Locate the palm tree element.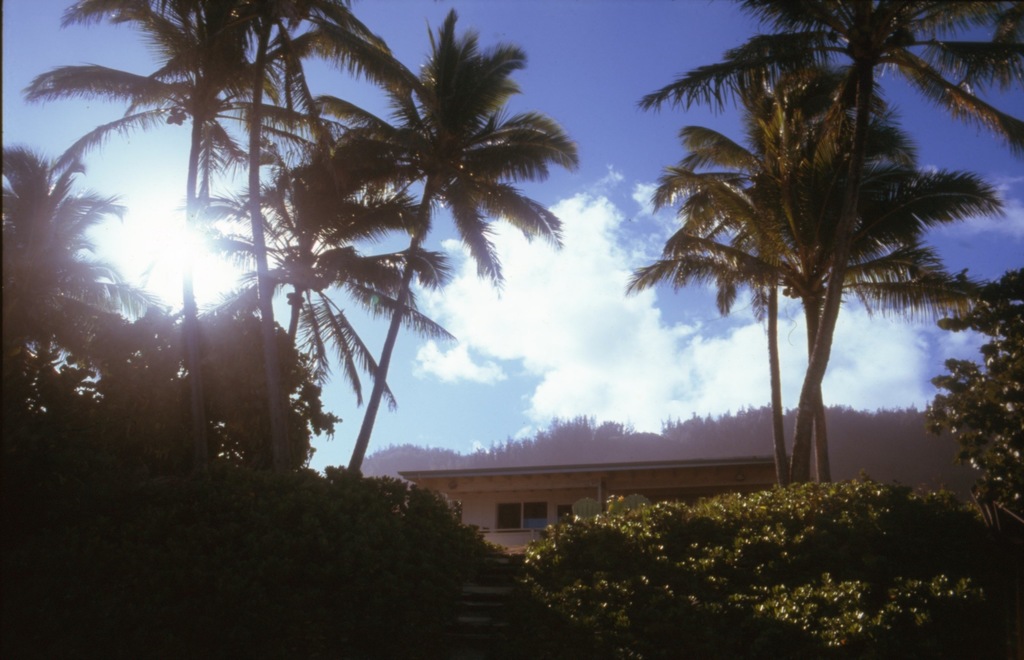
Element bbox: 334 0 593 513.
